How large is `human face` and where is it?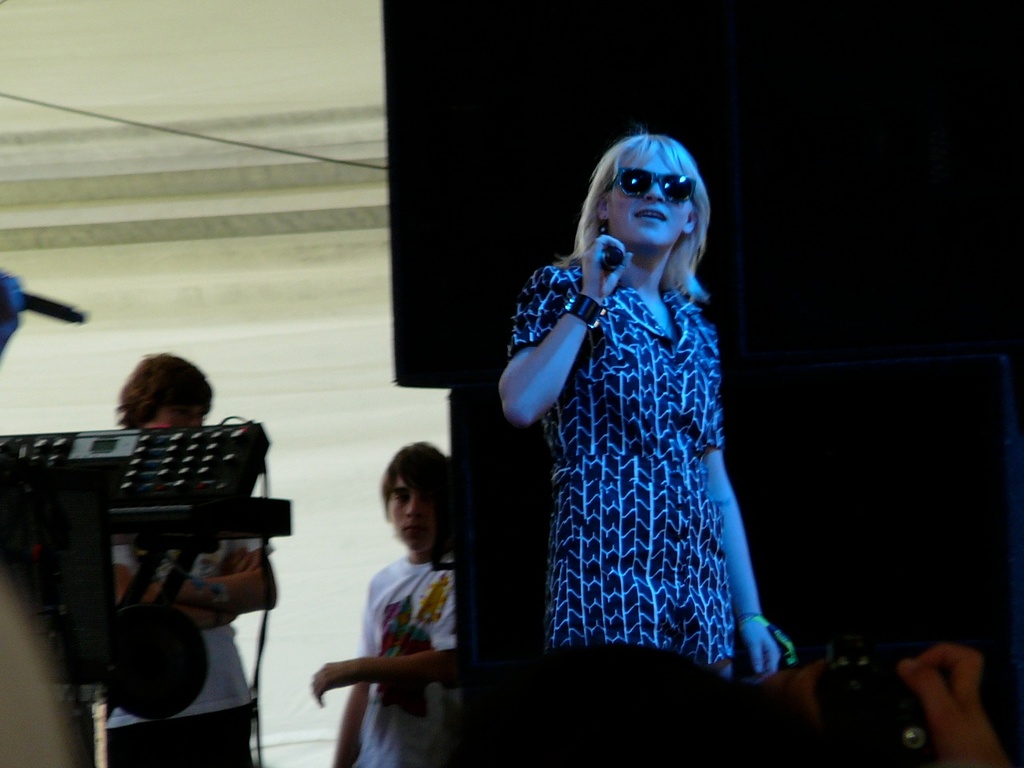
Bounding box: (left=607, top=151, right=698, bottom=249).
